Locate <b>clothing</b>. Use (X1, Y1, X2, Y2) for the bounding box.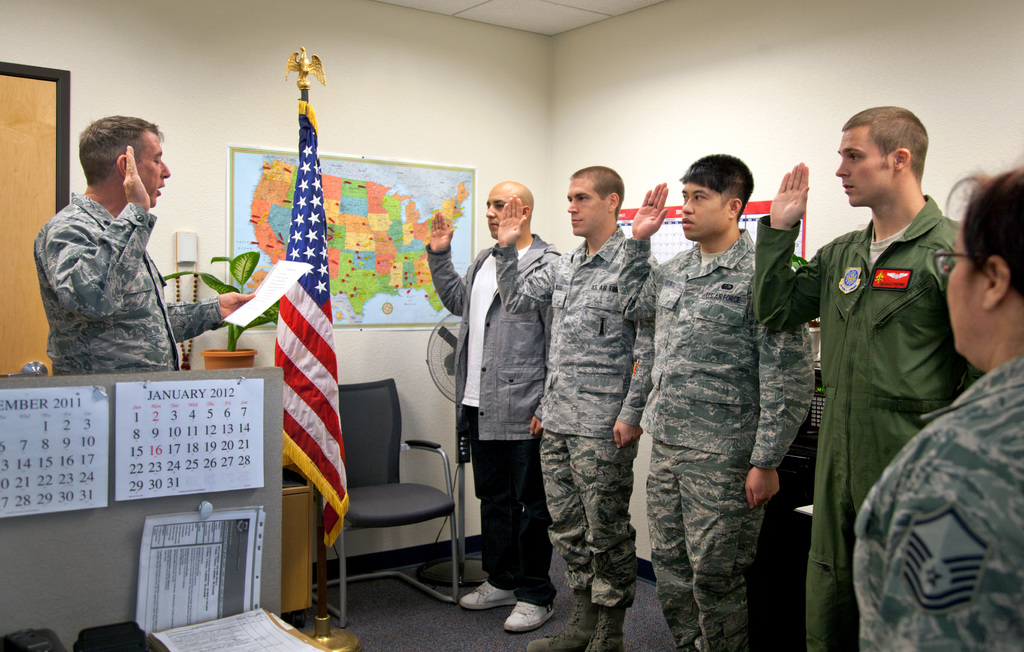
(613, 164, 812, 634).
